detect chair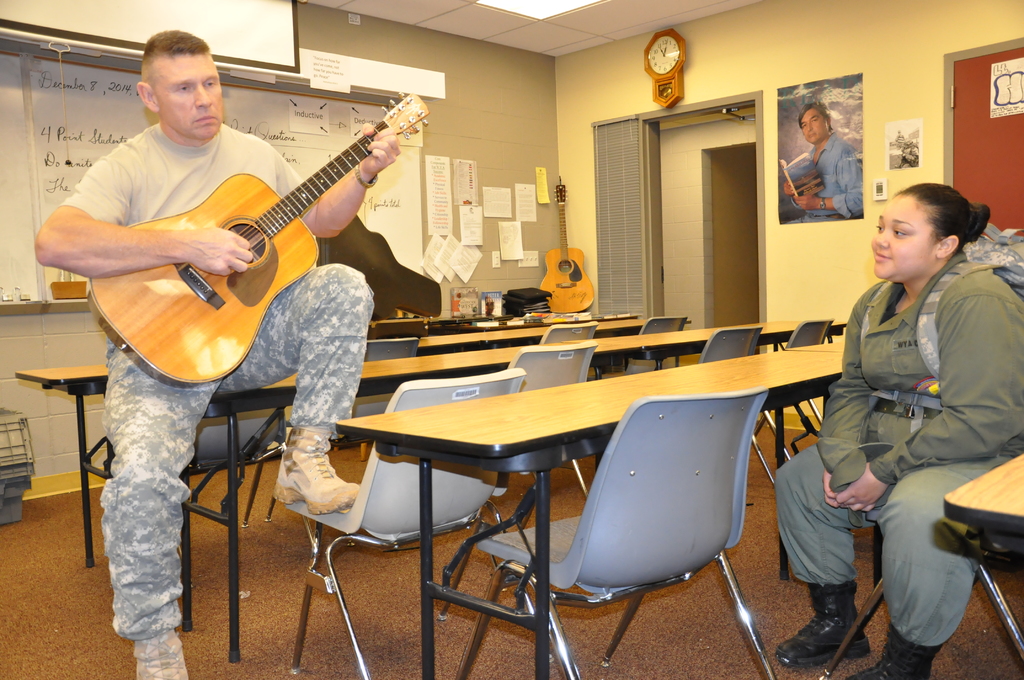
select_region(466, 337, 605, 541)
